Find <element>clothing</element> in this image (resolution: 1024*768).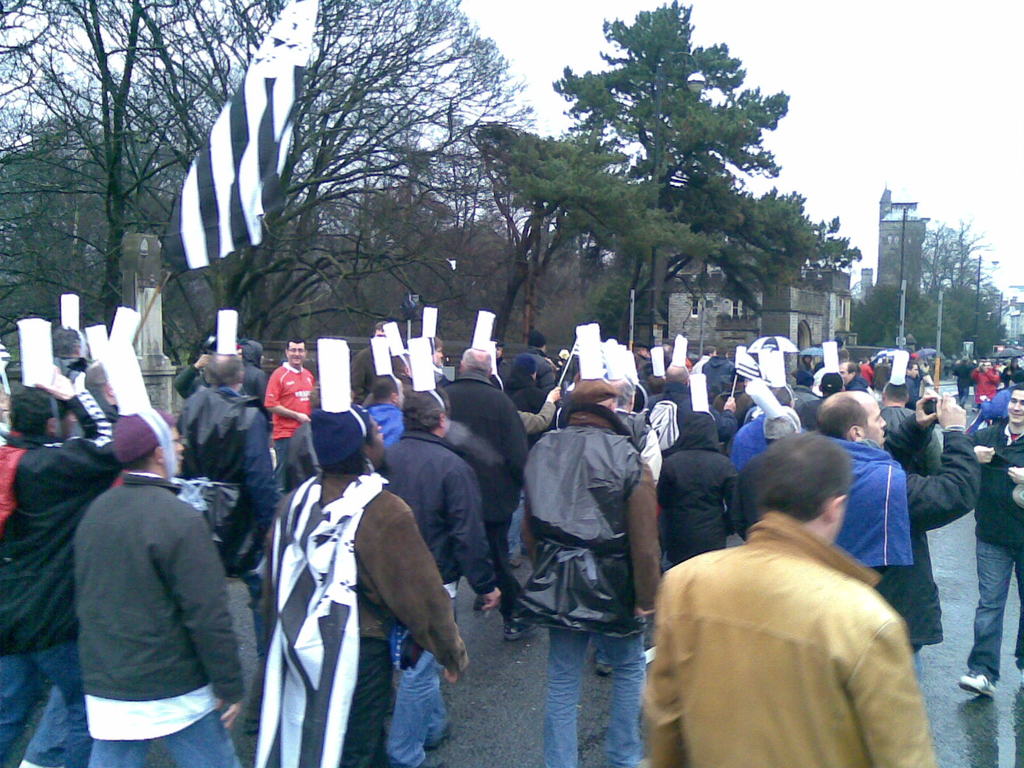
left=636, top=522, right=942, bottom=767.
